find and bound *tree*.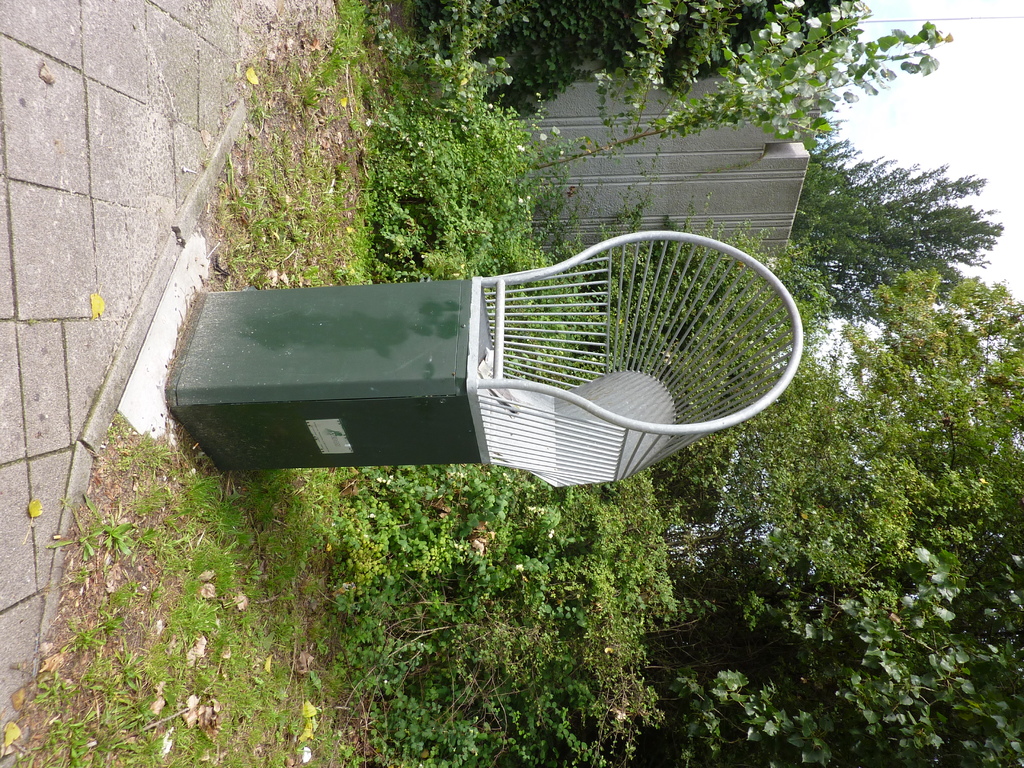
Bound: 636,232,1023,585.
